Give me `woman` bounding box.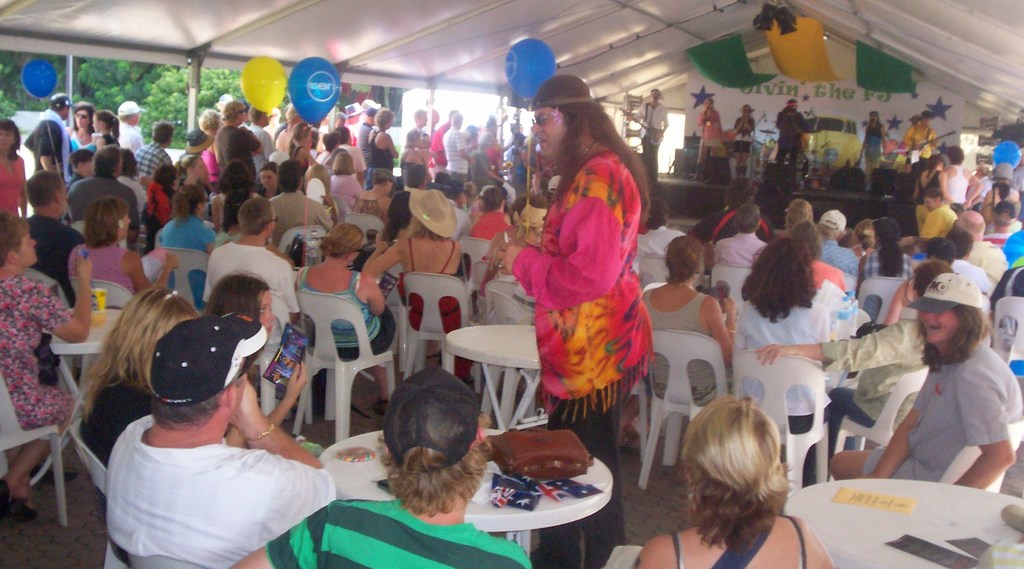
detection(859, 108, 885, 194).
